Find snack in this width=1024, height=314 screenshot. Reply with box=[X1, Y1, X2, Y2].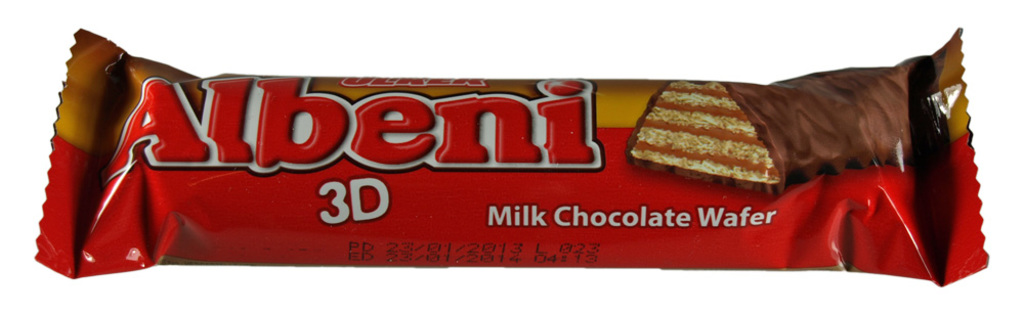
box=[25, 20, 994, 282].
